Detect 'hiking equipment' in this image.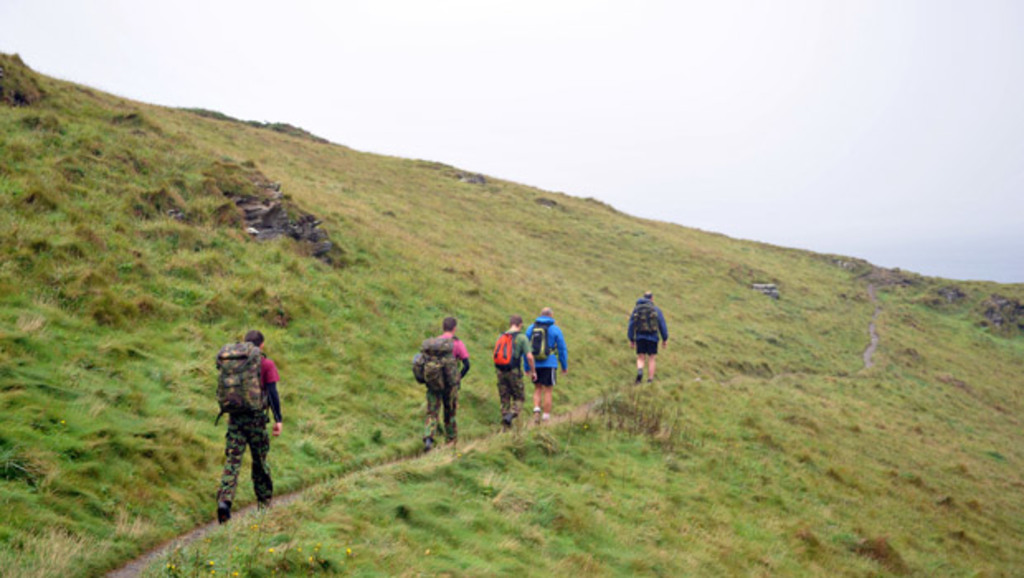
Detection: {"left": 529, "top": 319, "right": 565, "bottom": 358}.
